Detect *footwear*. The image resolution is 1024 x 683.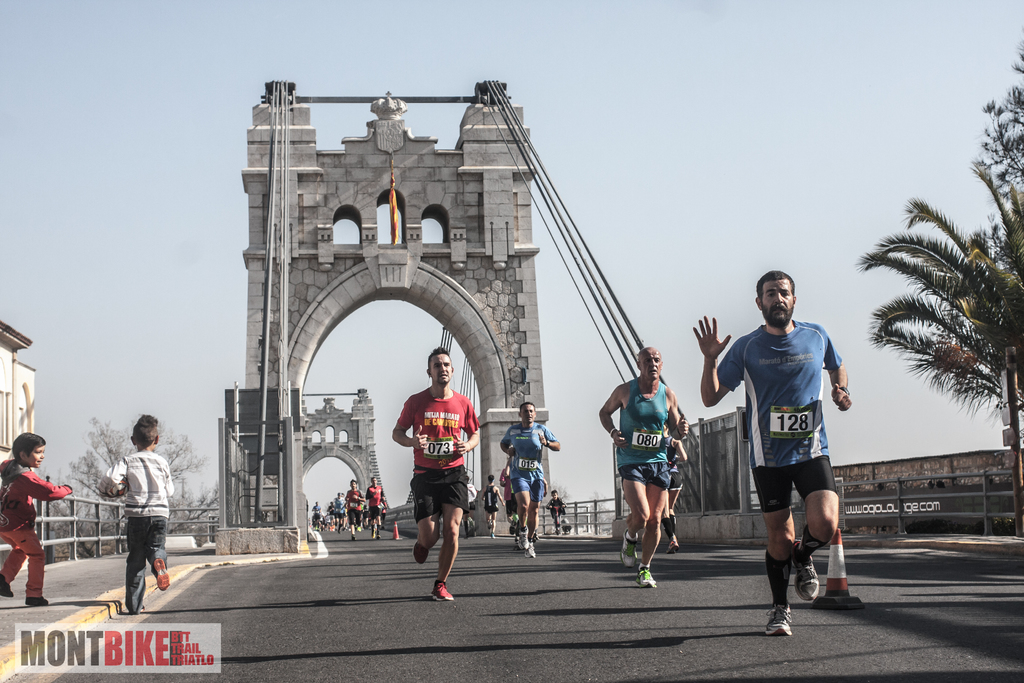
BBox(337, 529, 342, 534).
